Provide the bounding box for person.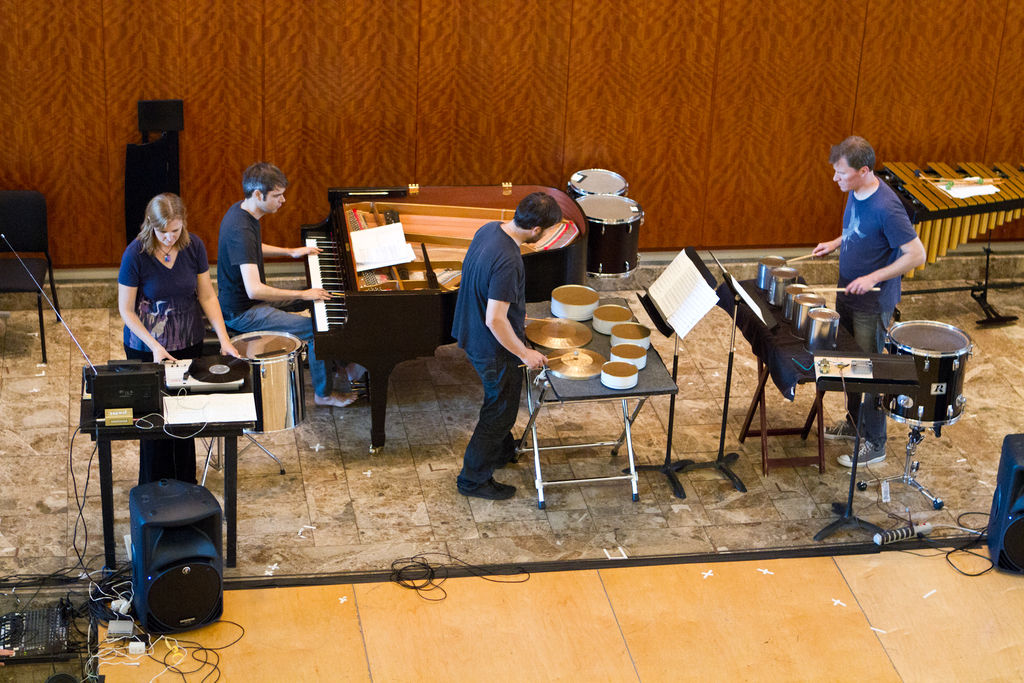
Rect(811, 133, 925, 468).
